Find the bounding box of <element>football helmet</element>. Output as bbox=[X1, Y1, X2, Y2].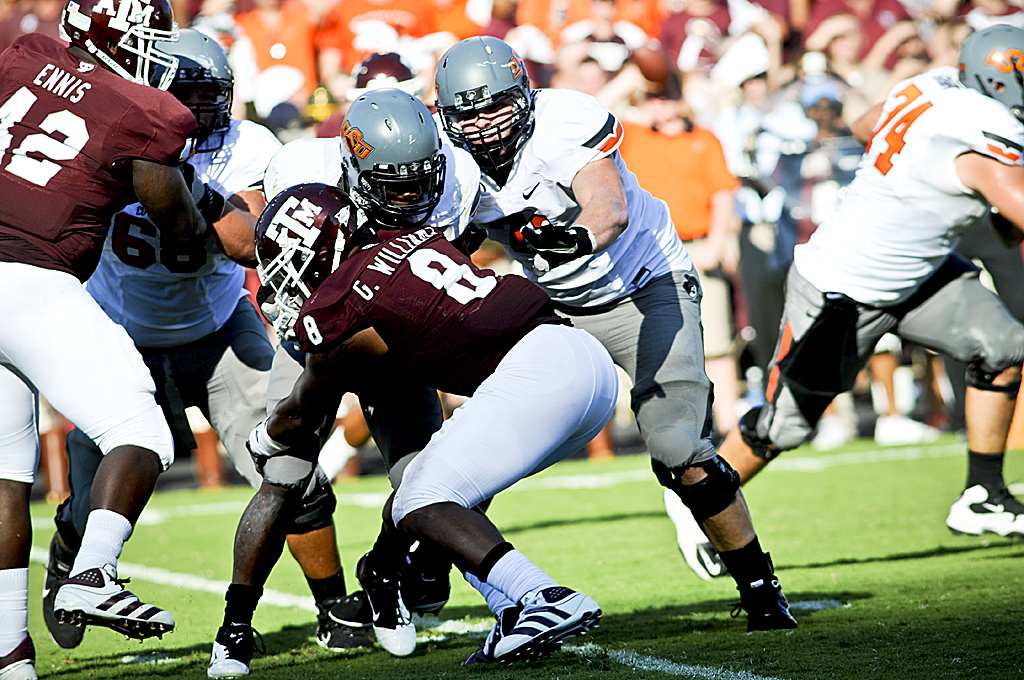
bbox=[62, 0, 190, 85].
